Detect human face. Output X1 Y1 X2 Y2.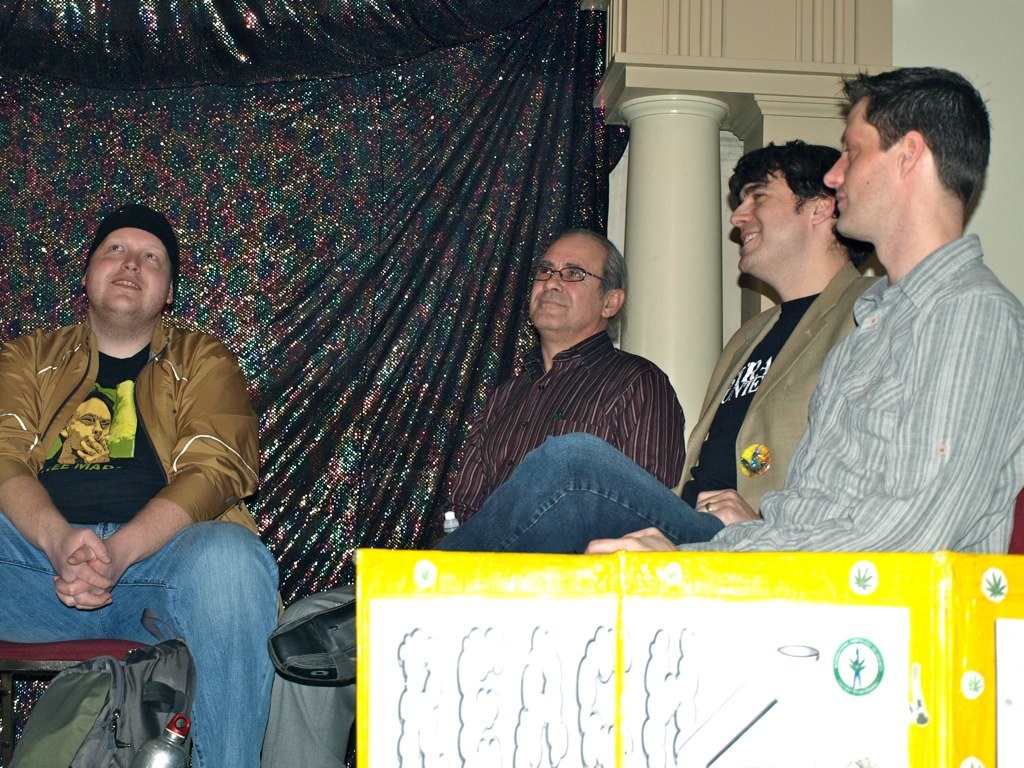
729 170 810 271.
